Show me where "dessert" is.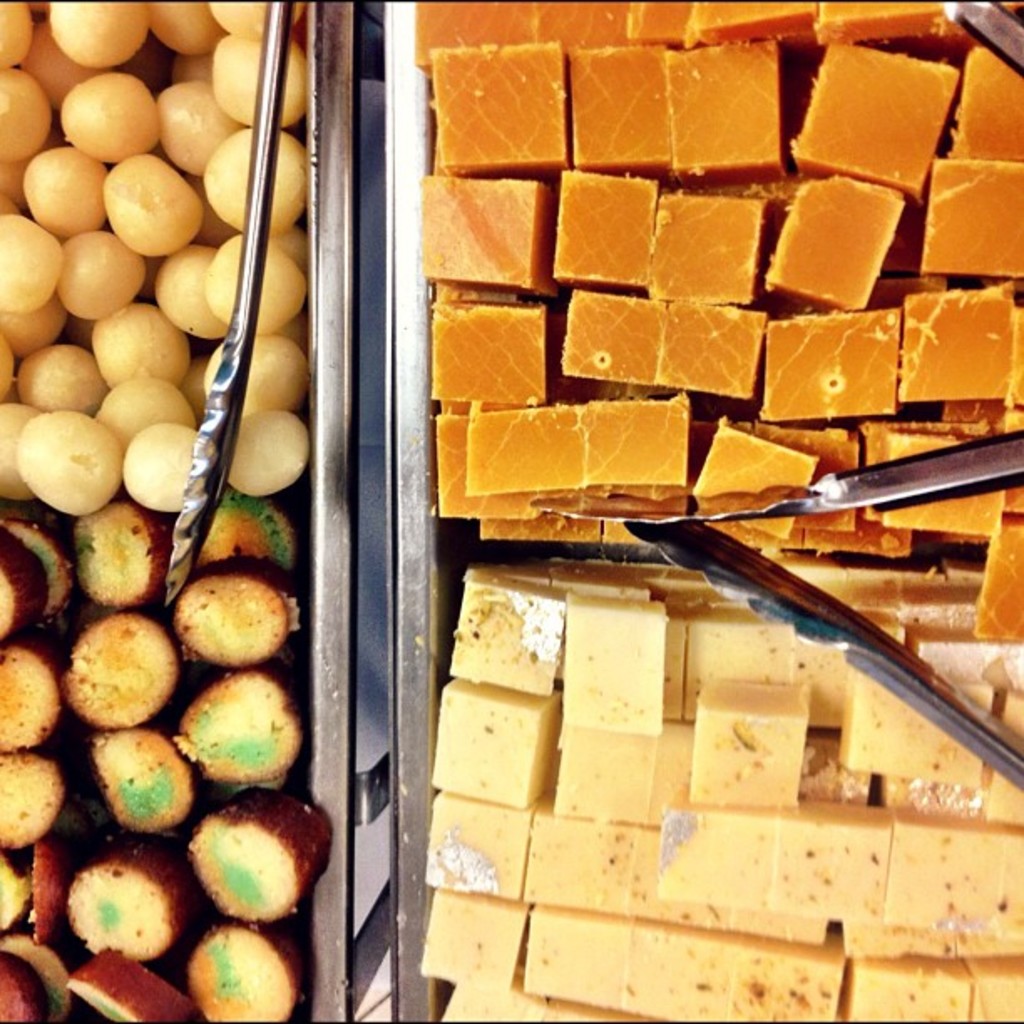
"dessert" is at left=211, top=800, right=320, bottom=925.
